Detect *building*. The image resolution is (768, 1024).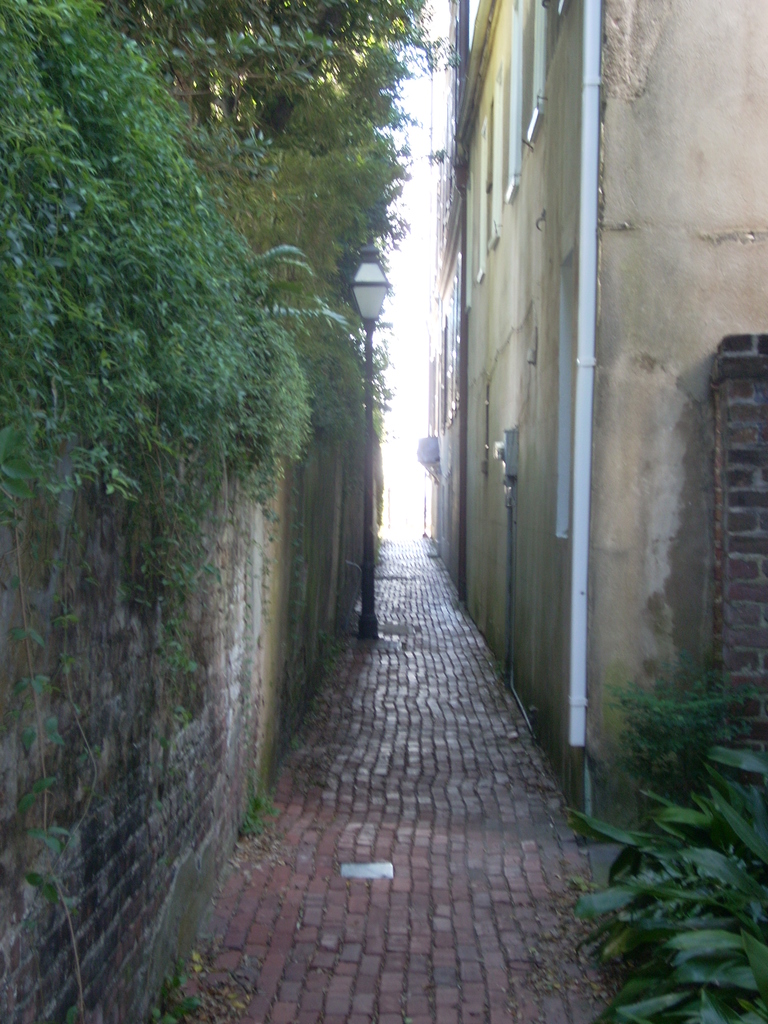
box(415, 0, 767, 848).
